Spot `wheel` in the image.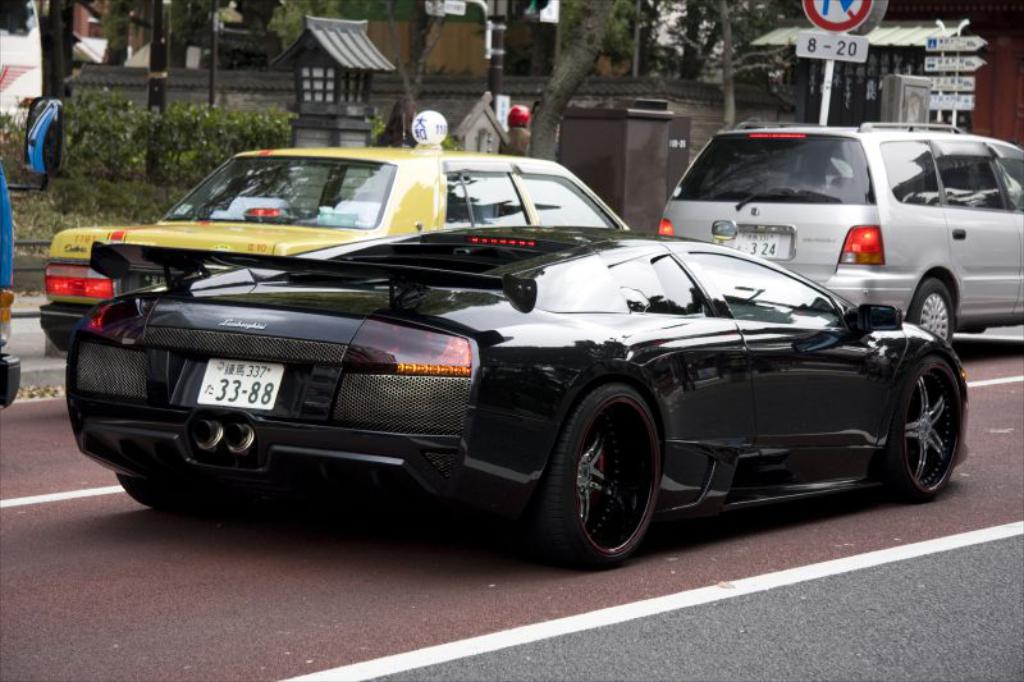
`wheel` found at {"x1": 908, "y1": 276, "x2": 963, "y2": 347}.
